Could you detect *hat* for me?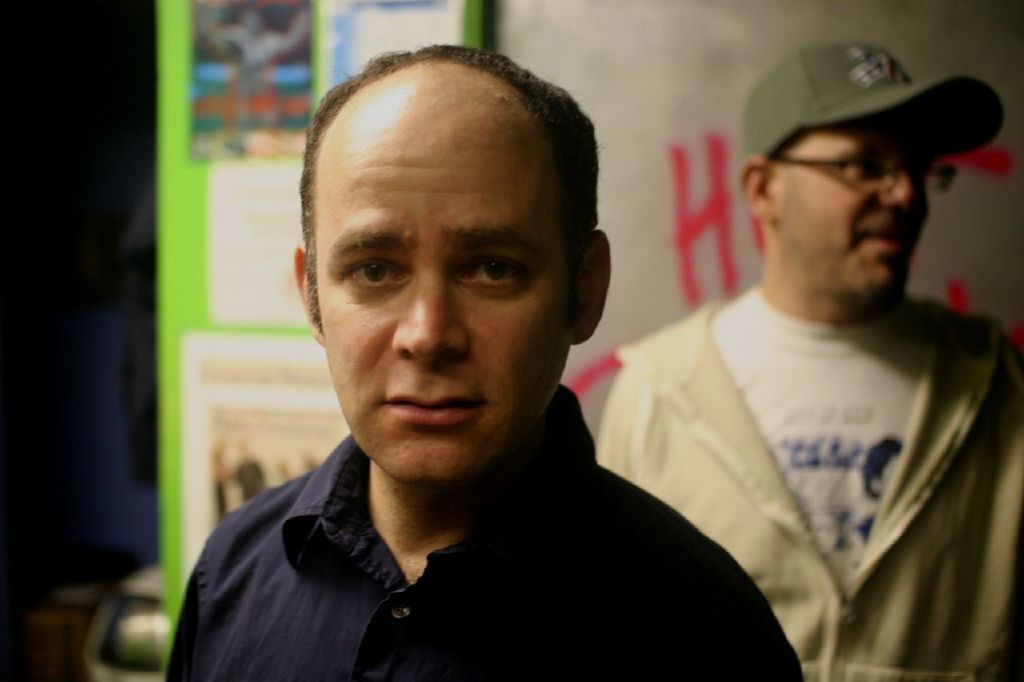
Detection result: detection(740, 44, 1004, 172).
